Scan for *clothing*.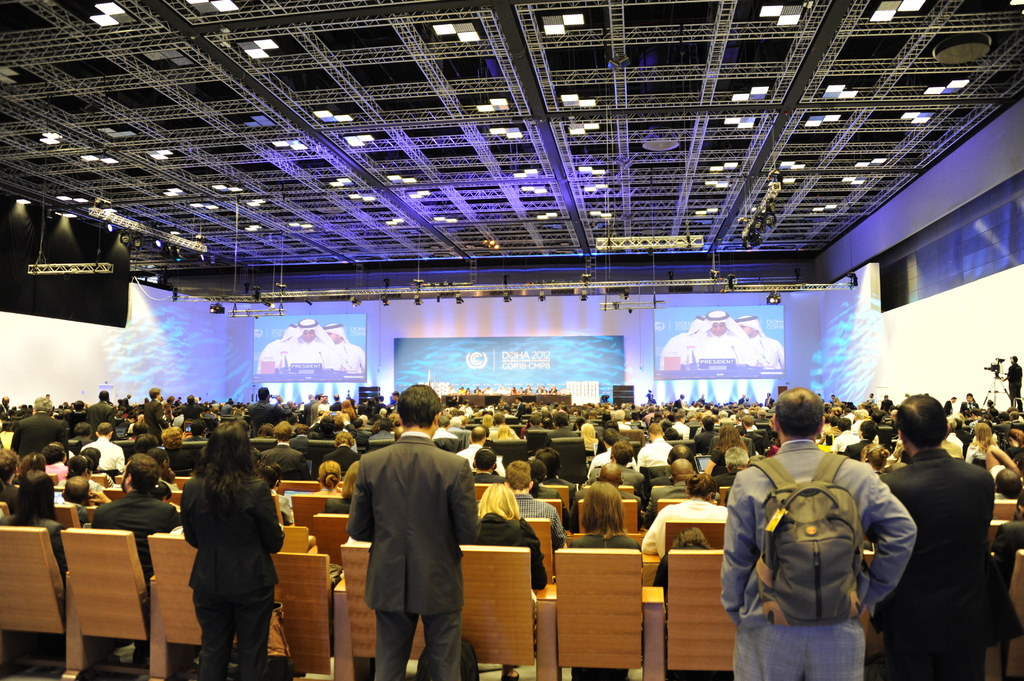
Scan result: region(45, 458, 68, 476).
